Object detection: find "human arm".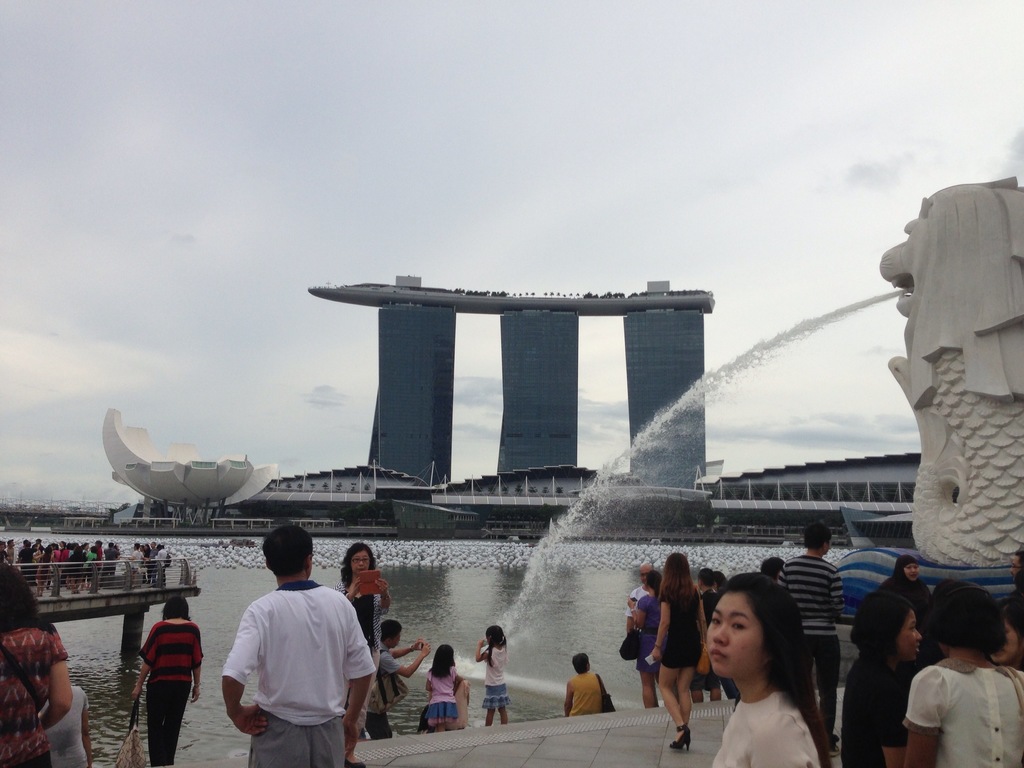
(397, 642, 430, 654).
